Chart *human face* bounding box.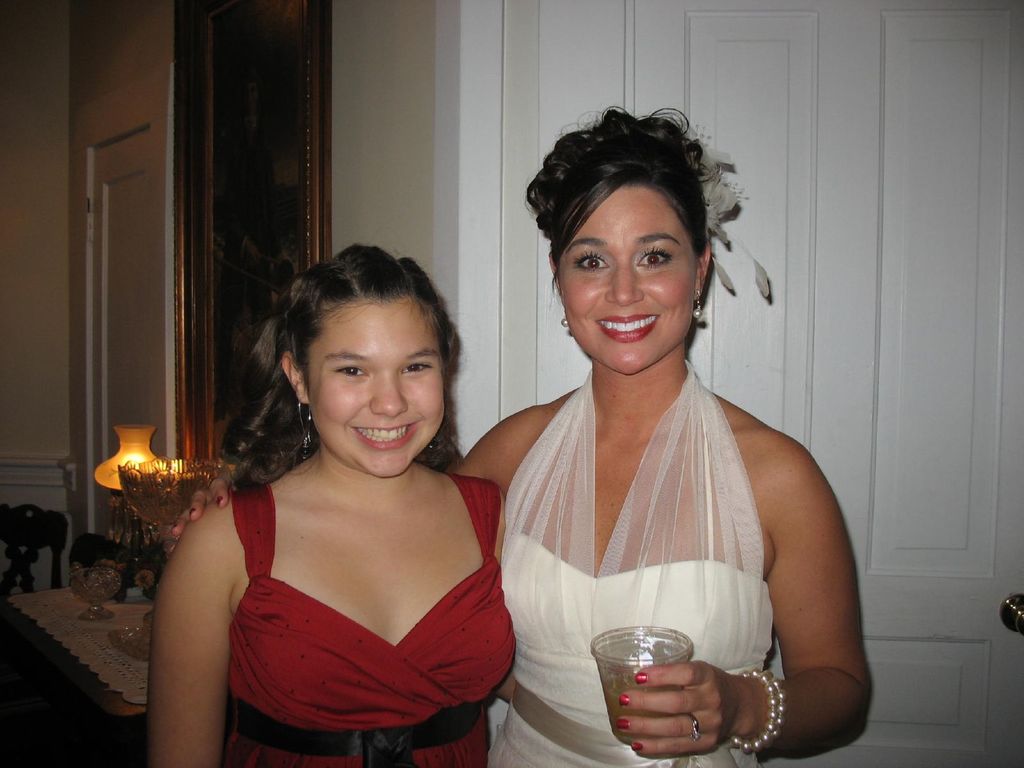
Charted: box=[557, 188, 698, 373].
